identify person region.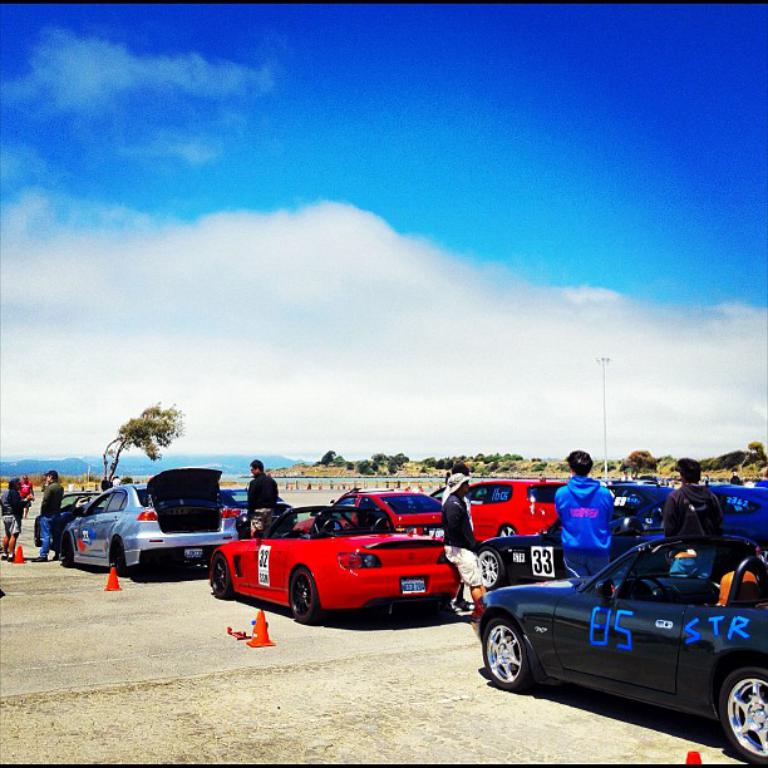
Region: 665,454,722,538.
